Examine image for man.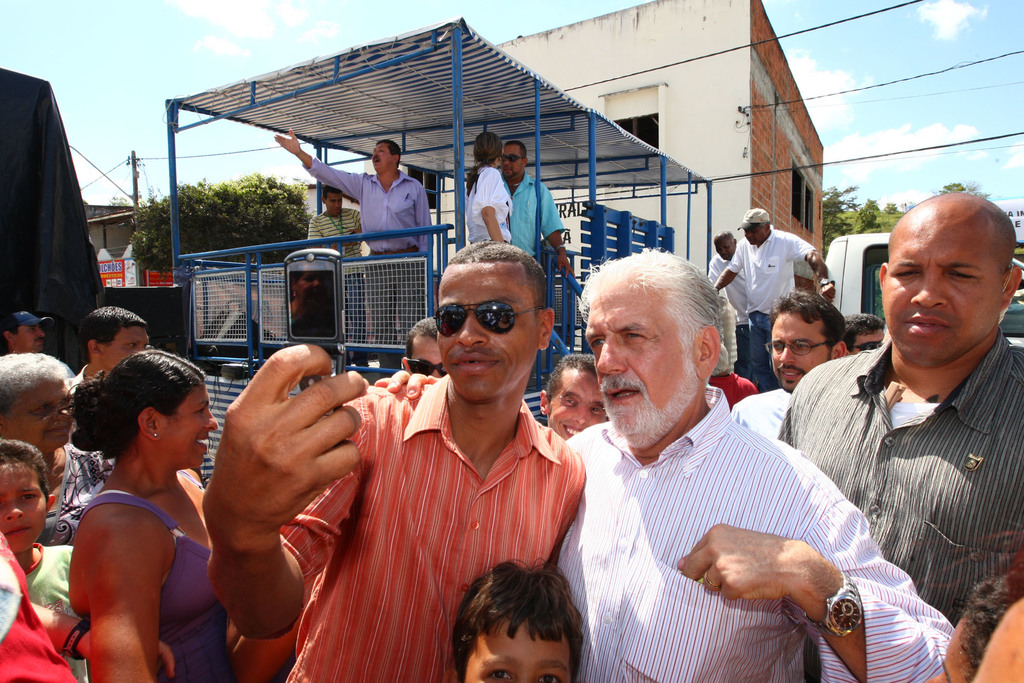
Examination result: 715/203/840/389.
